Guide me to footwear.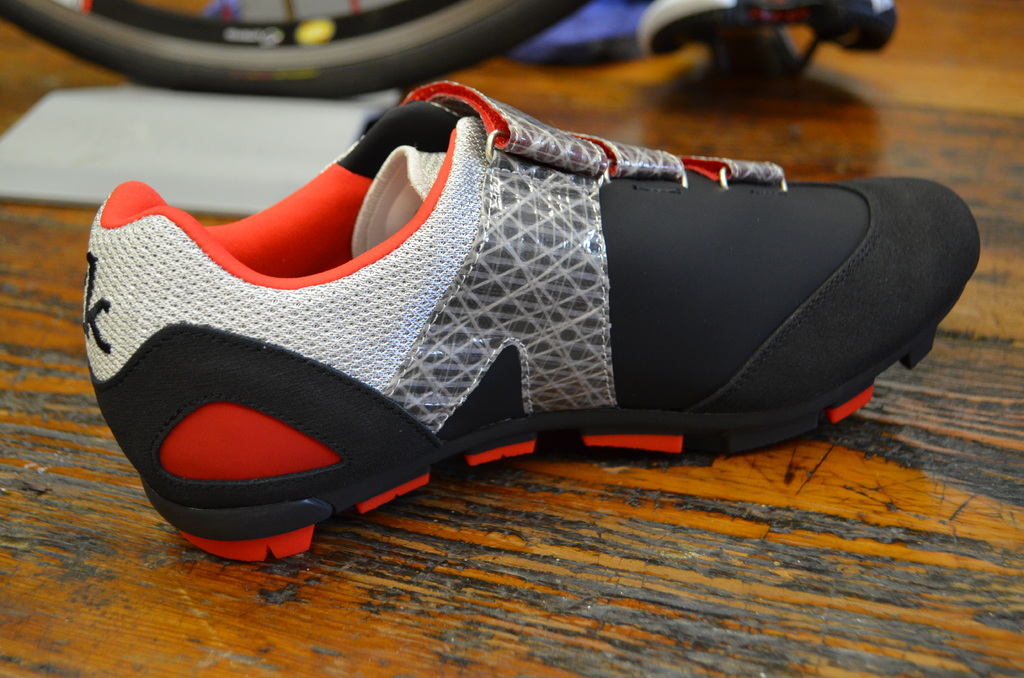
Guidance: locate(104, 106, 1000, 500).
